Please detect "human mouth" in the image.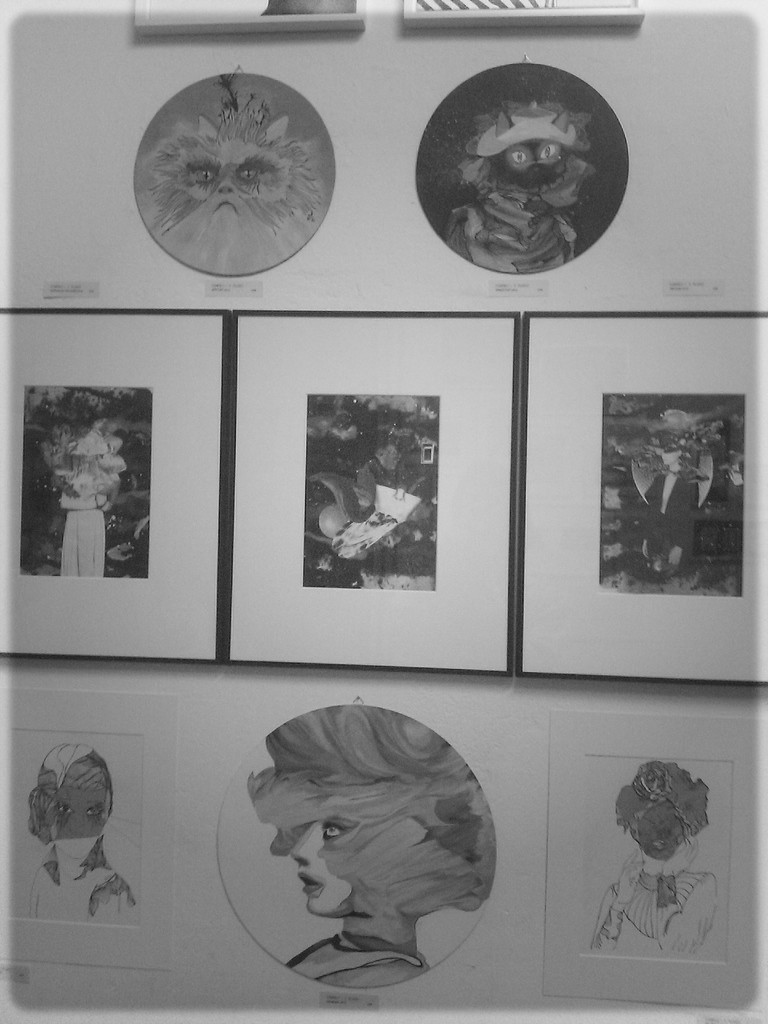
region(298, 874, 323, 893).
